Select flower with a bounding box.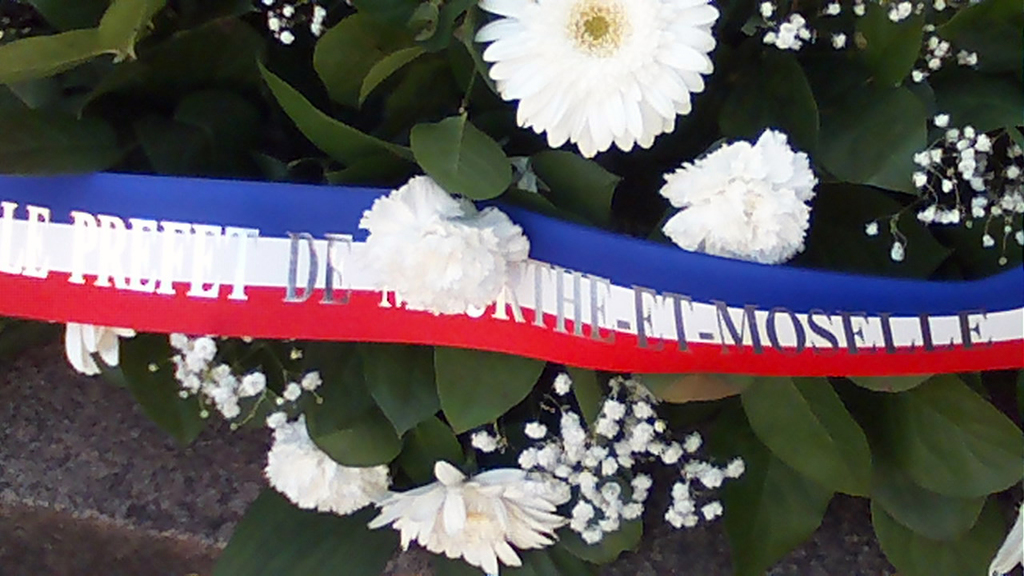
762,0,774,16.
